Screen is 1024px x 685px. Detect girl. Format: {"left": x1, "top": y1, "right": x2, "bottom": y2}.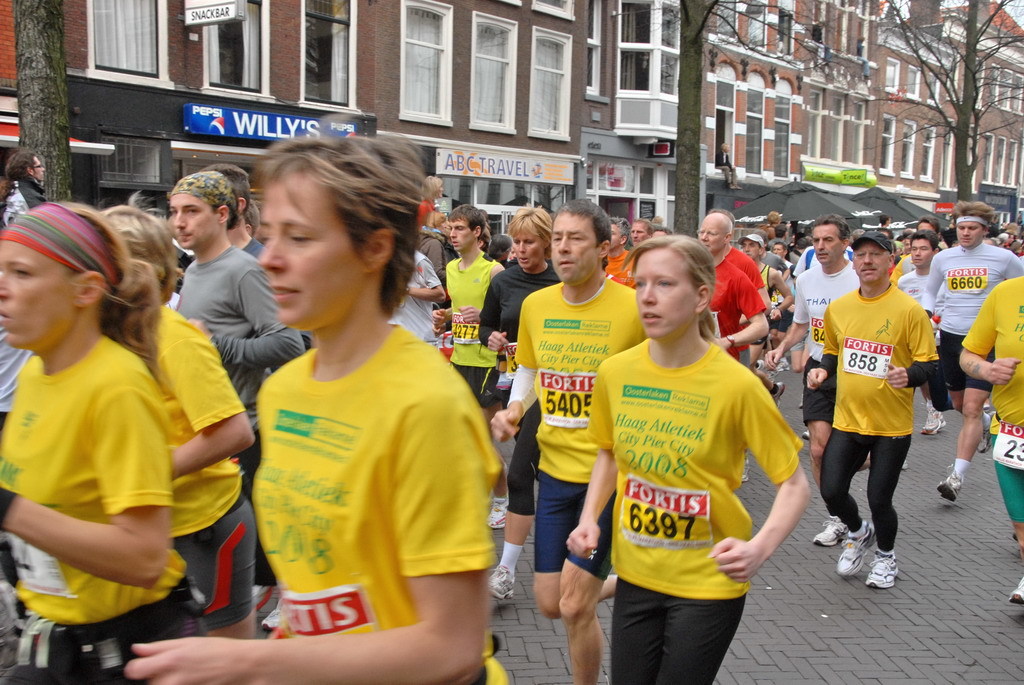
{"left": 567, "top": 236, "right": 809, "bottom": 684}.
